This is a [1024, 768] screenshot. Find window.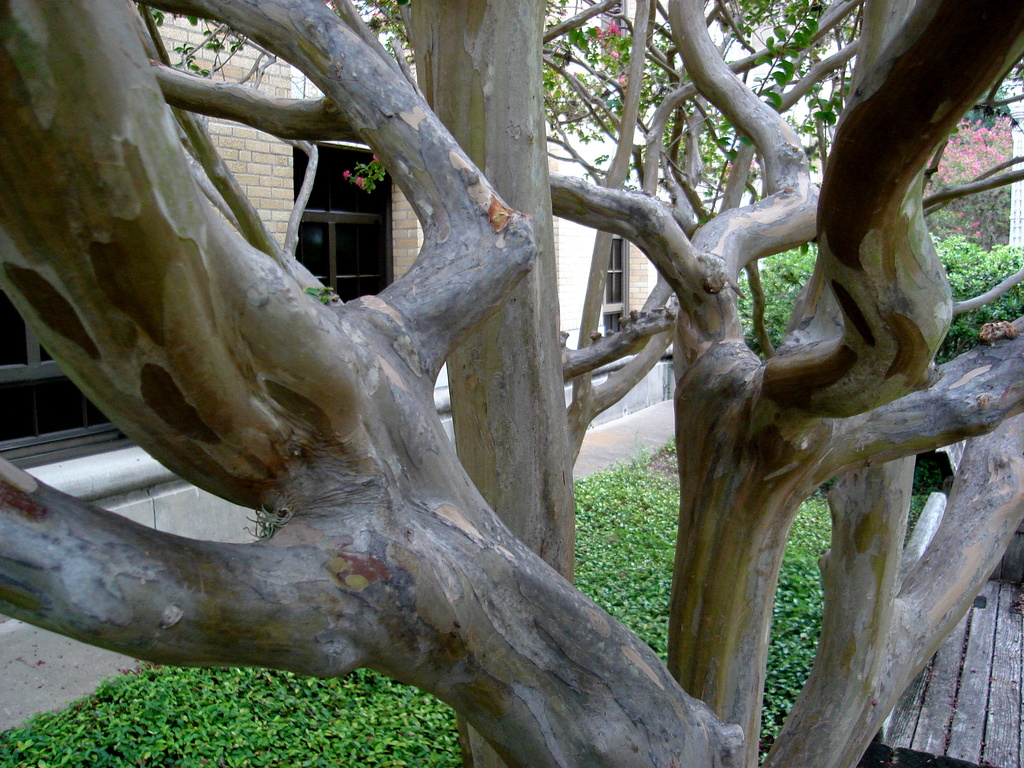
Bounding box: rect(294, 142, 395, 303).
